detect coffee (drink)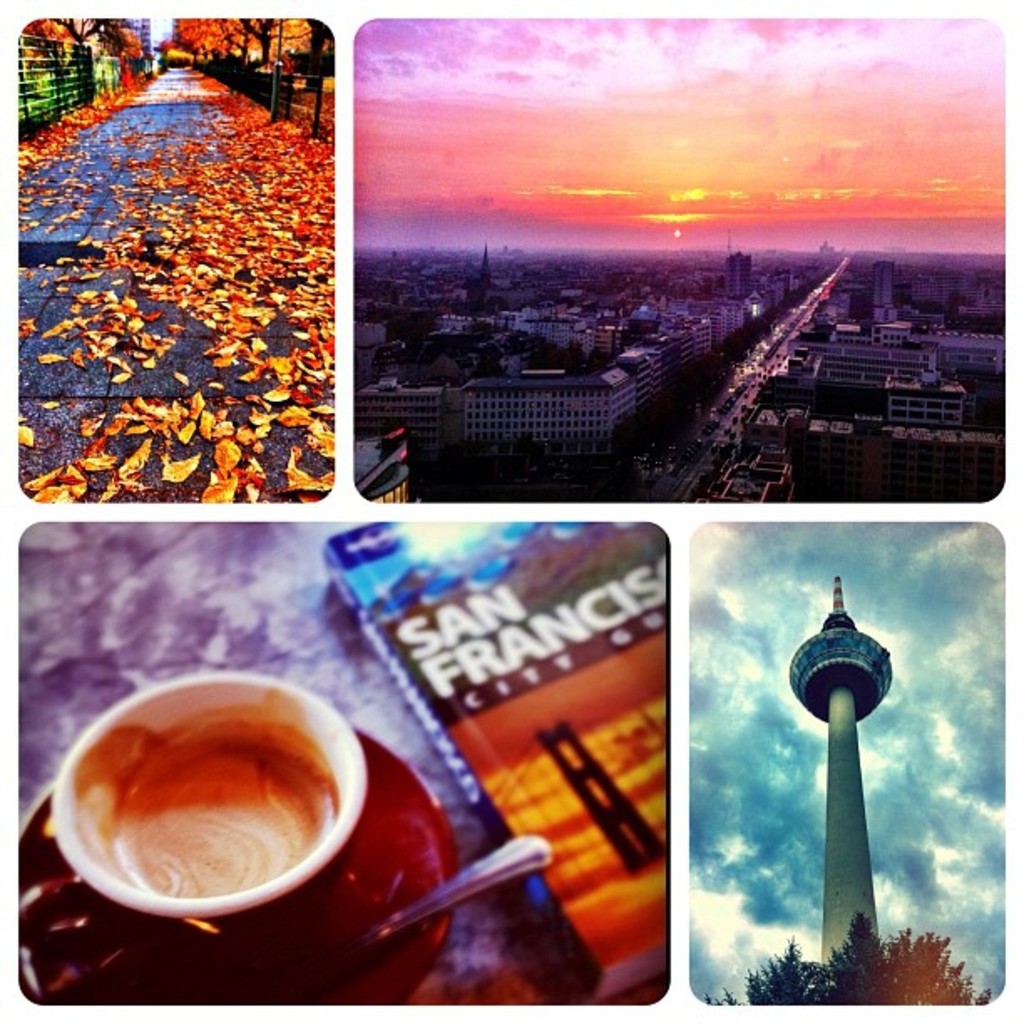
(left=119, top=713, right=318, bottom=890)
